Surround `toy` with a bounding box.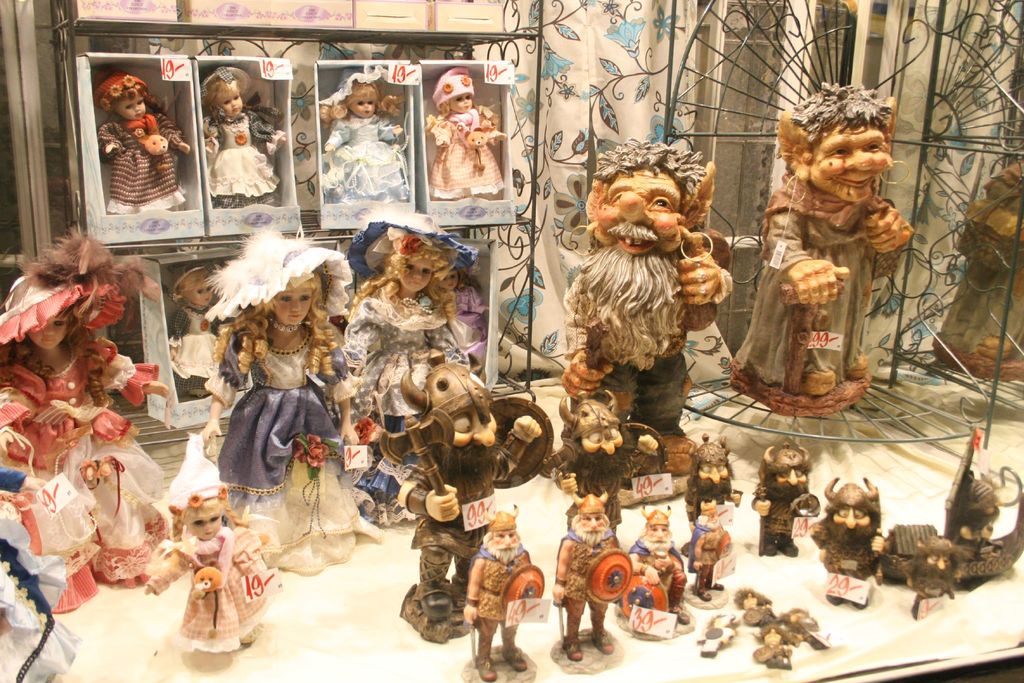
321 75 412 215.
